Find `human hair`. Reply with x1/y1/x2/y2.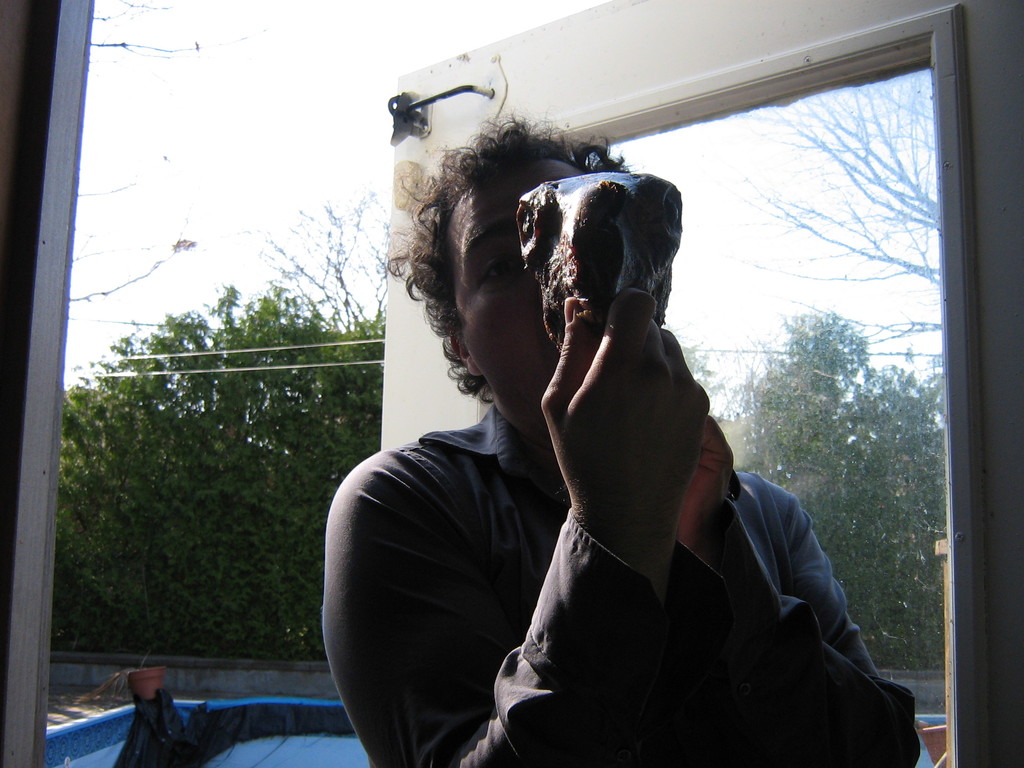
376/116/634/407.
